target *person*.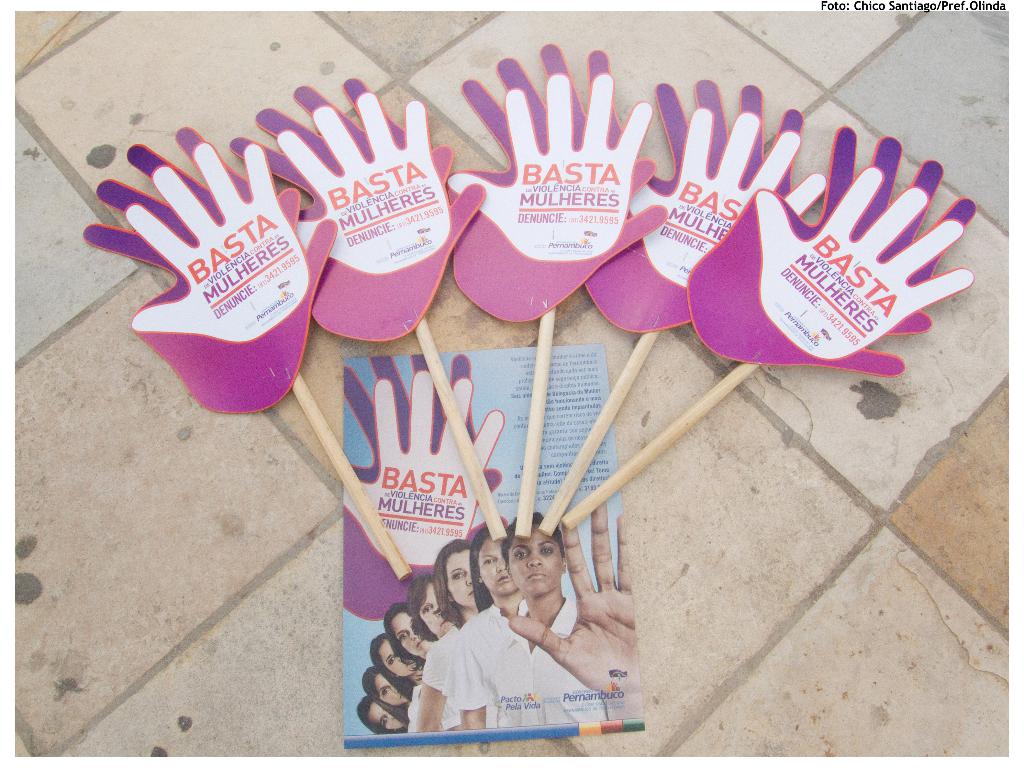
Target region: crop(364, 632, 437, 704).
